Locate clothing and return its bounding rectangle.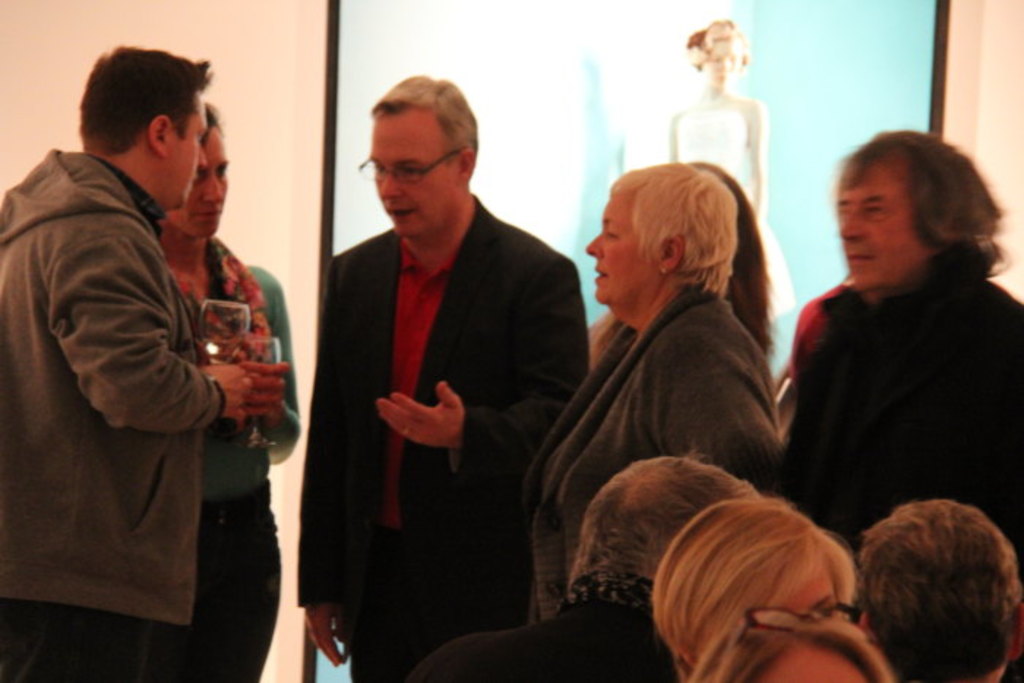
673/110/794/322.
